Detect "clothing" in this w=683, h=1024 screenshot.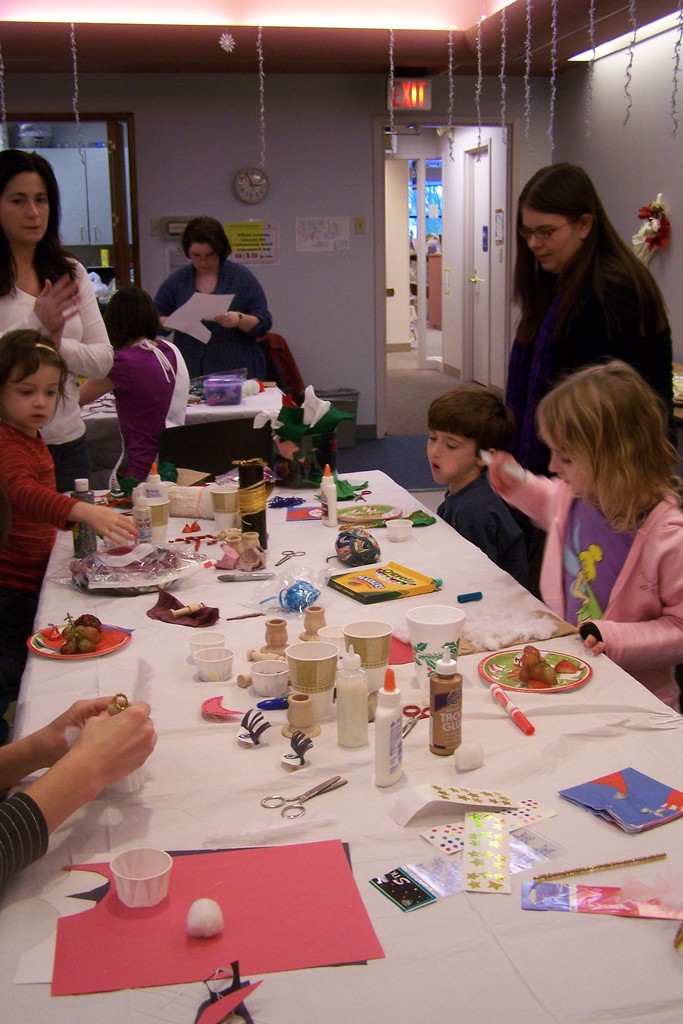
Detection: select_region(493, 464, 682, 717).
